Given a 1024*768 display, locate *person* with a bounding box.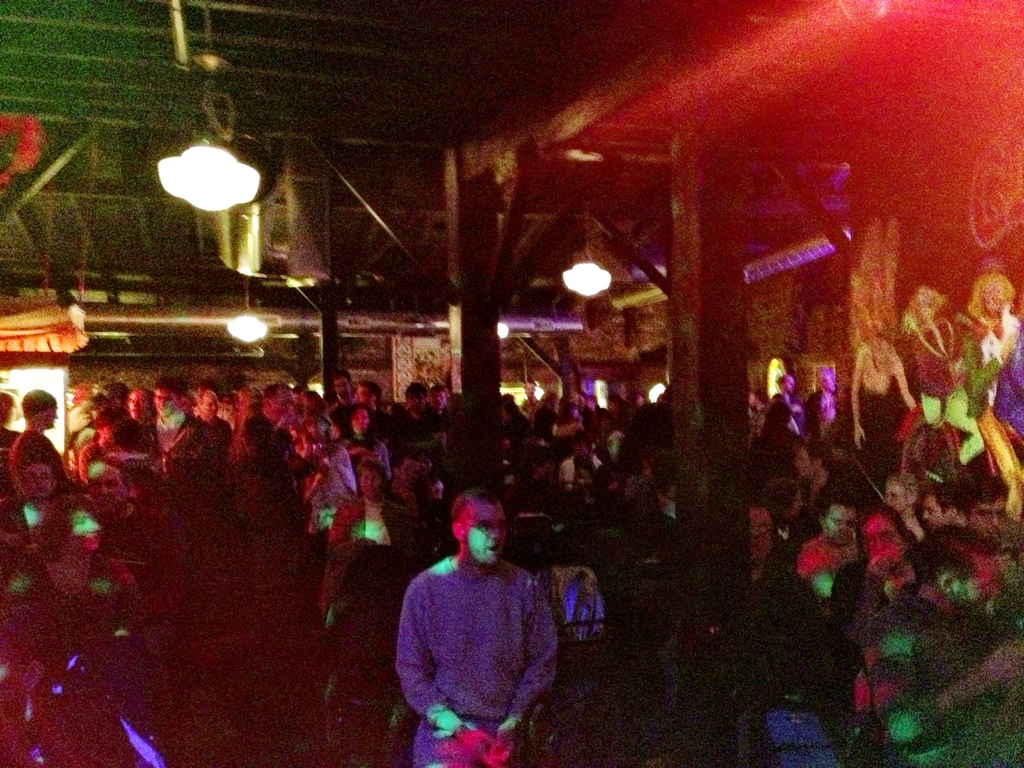
Located: [x1=381, y1=479, x2=595, y2=759].
